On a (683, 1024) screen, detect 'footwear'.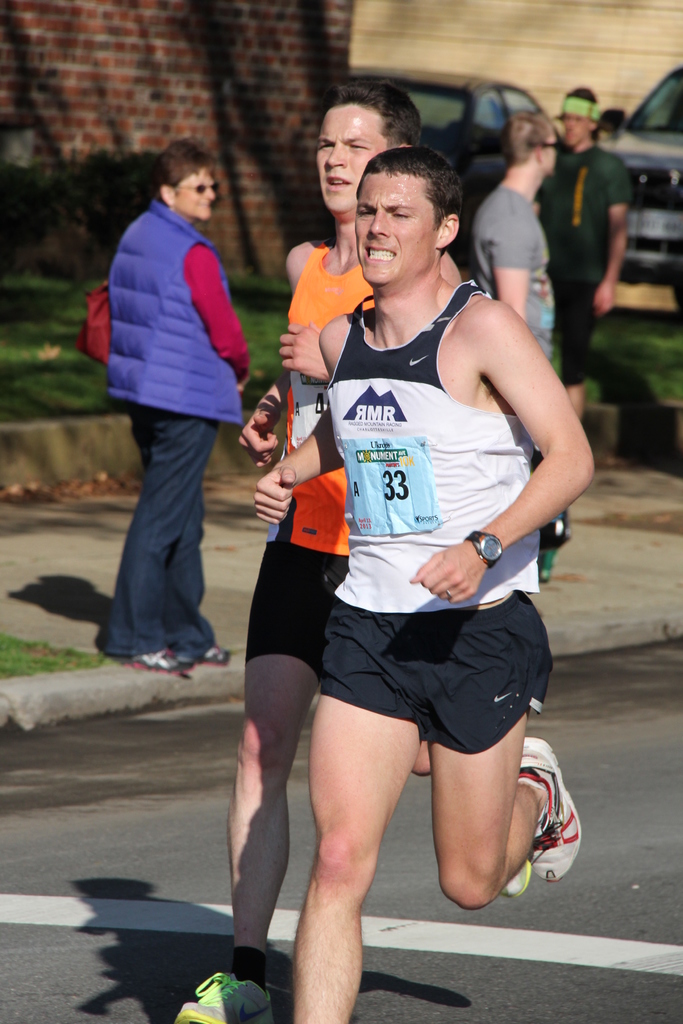
<bbox>115, 650, 195, 678</bbox>.
